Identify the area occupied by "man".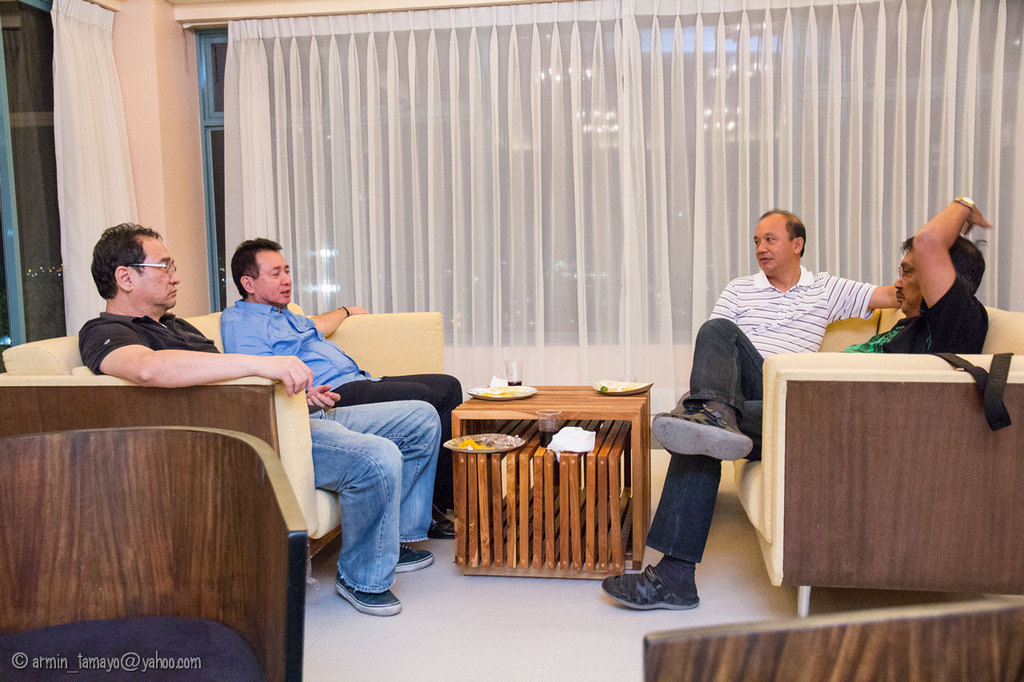
Area: left=704, top=209, right=901, bottom=357.
